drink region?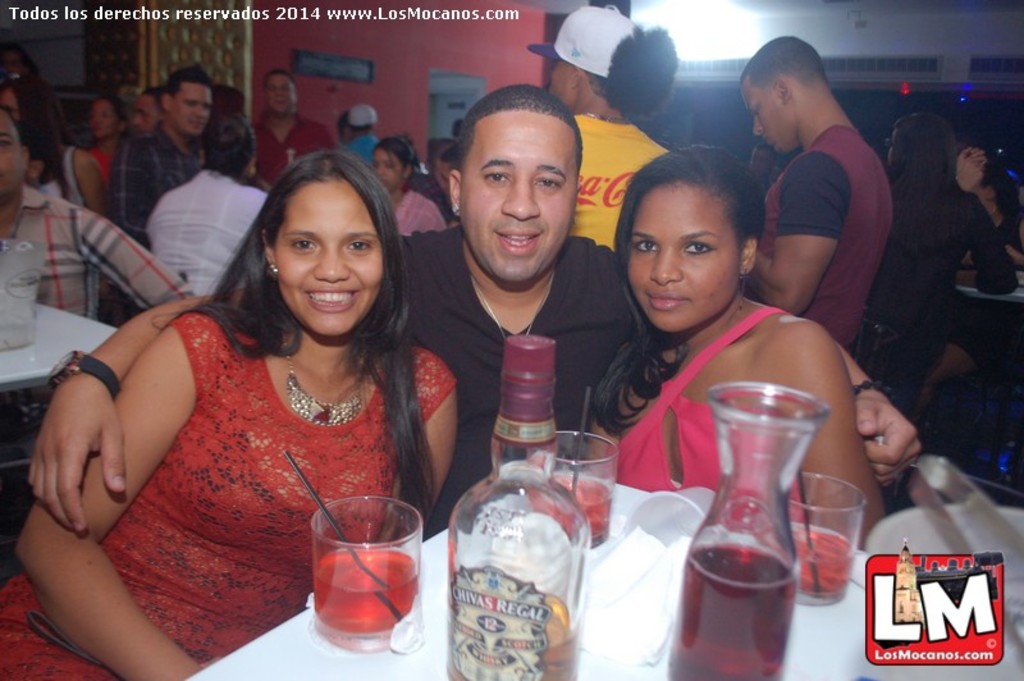
<bbox>311, 552, 421, 653</bbox>
